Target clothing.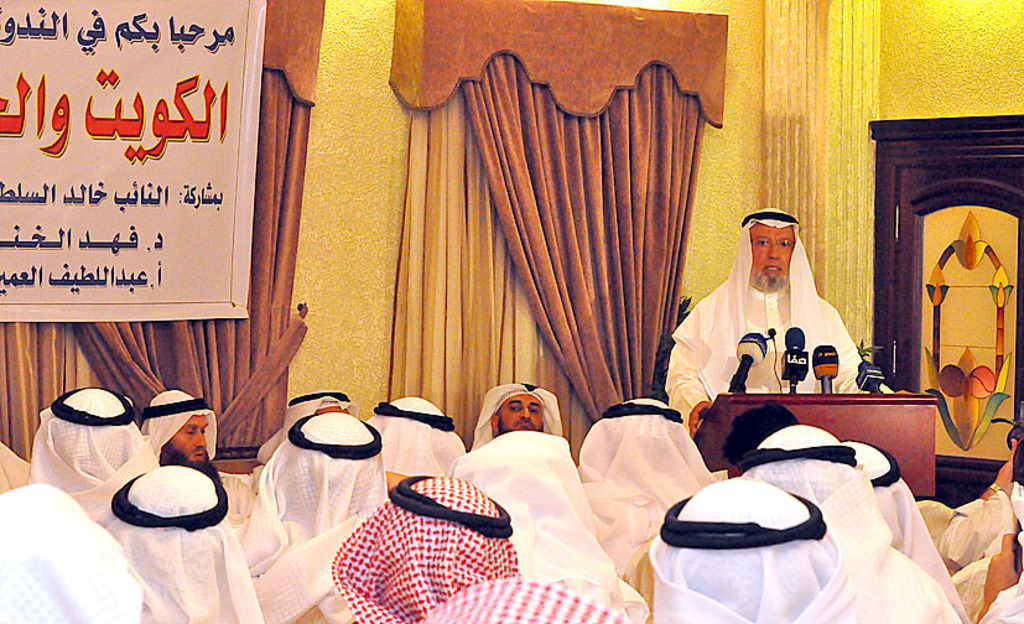
Target region: (978, 537, 1023, 623).
